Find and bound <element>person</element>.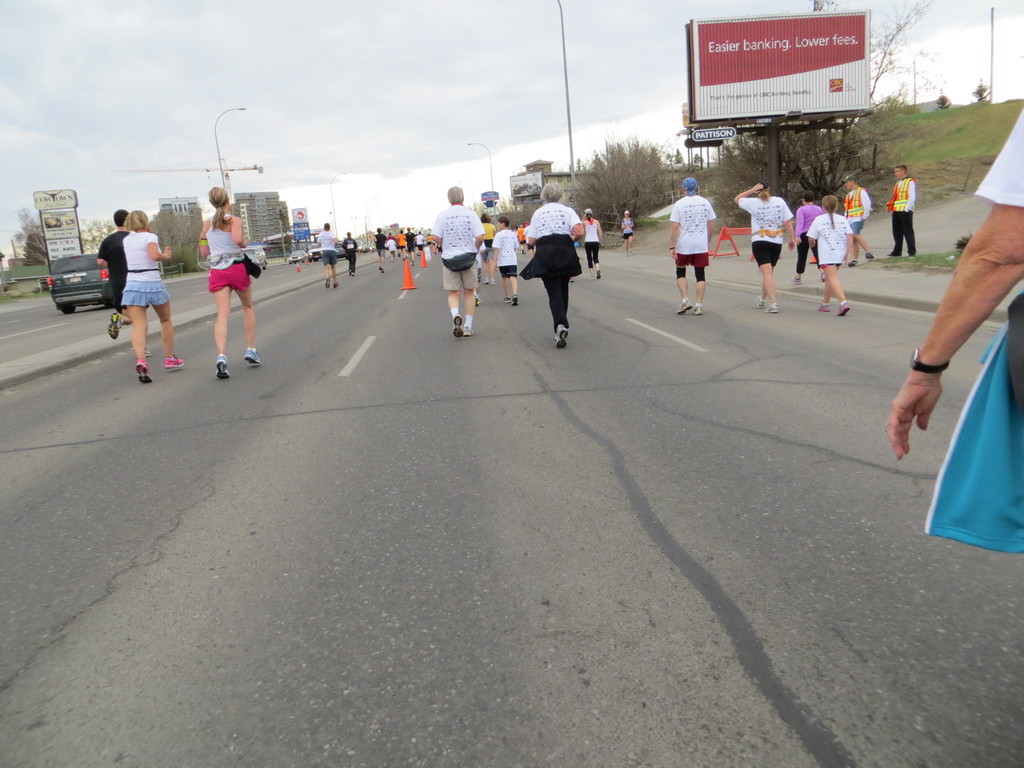
Bound: Rect(669, 178, 717, 317).
